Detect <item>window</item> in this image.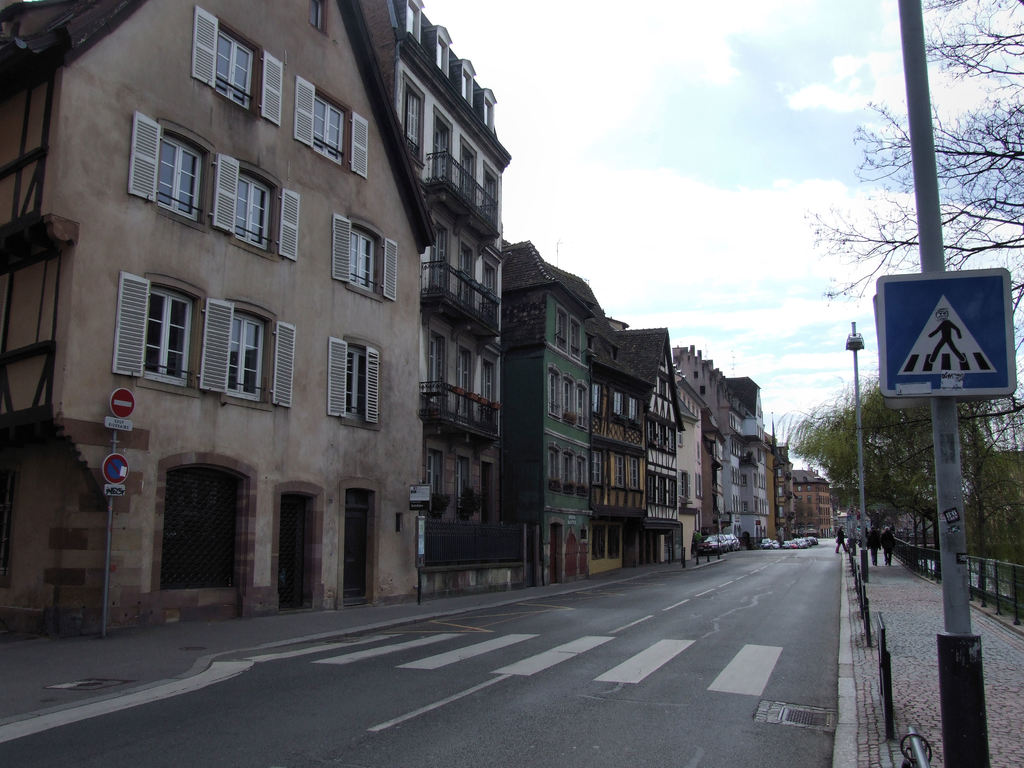
Detection: [428, 446, 449, 525].
